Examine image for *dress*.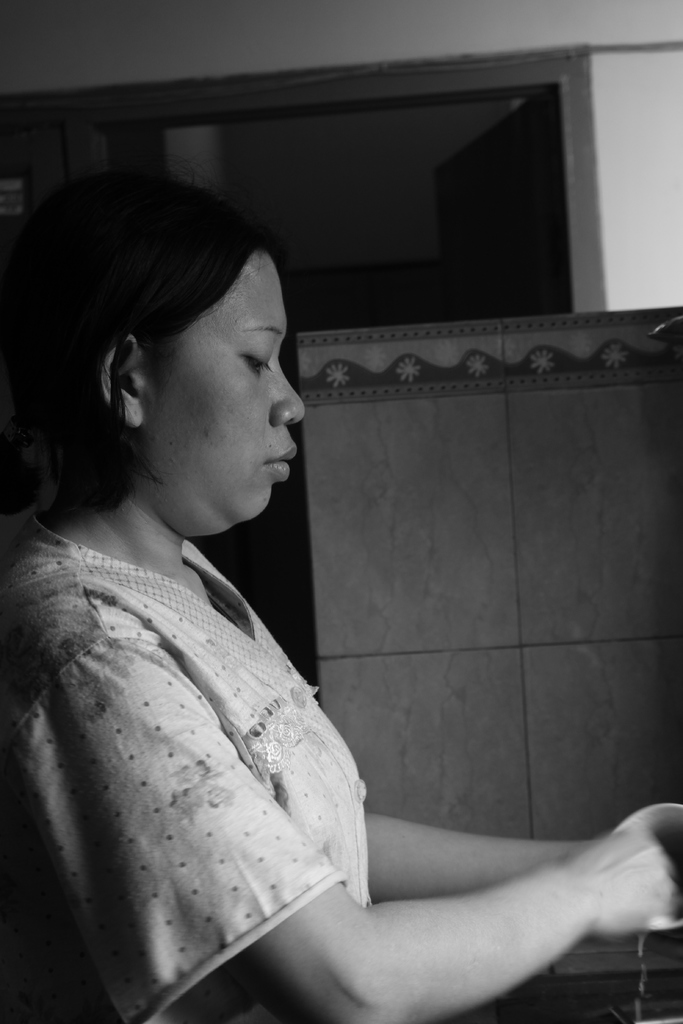
Examination result: <region>0, 509, 364, 1023</region>.
